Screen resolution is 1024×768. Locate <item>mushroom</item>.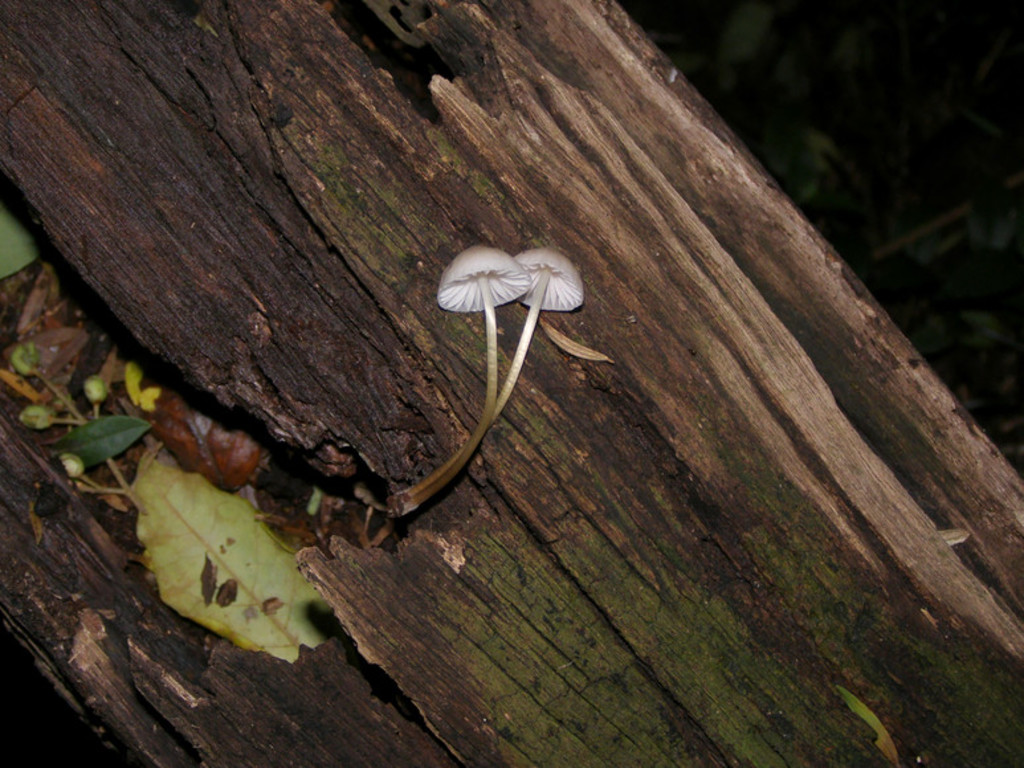
left=399, top=246, right=584, bottom=511.
